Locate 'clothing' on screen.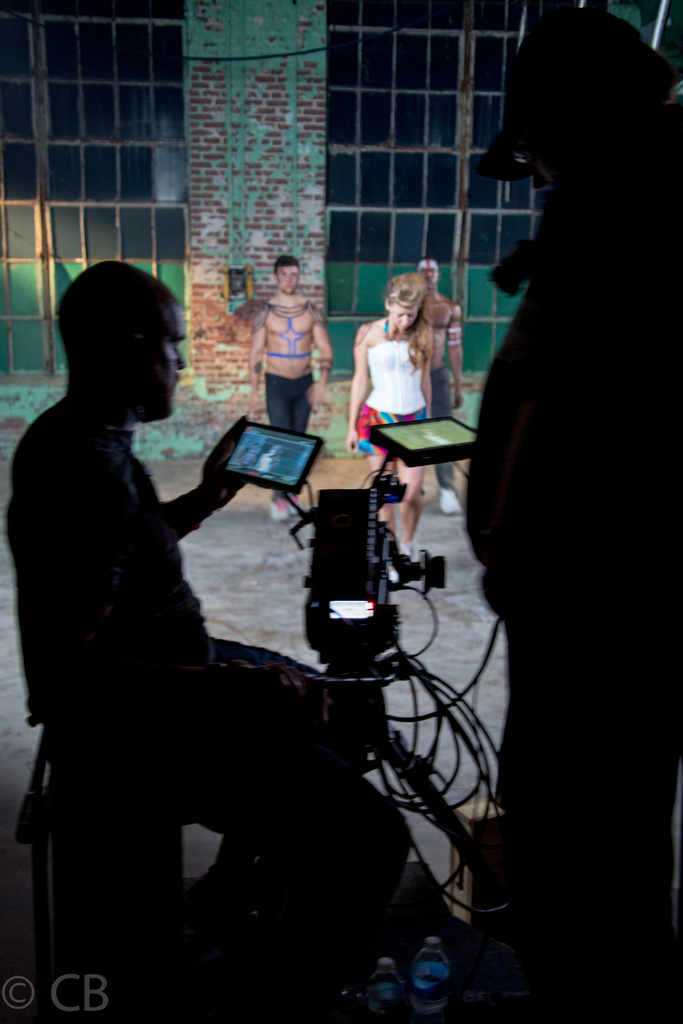
On screen at [left=21, top=276, right=396, bottom=954].
